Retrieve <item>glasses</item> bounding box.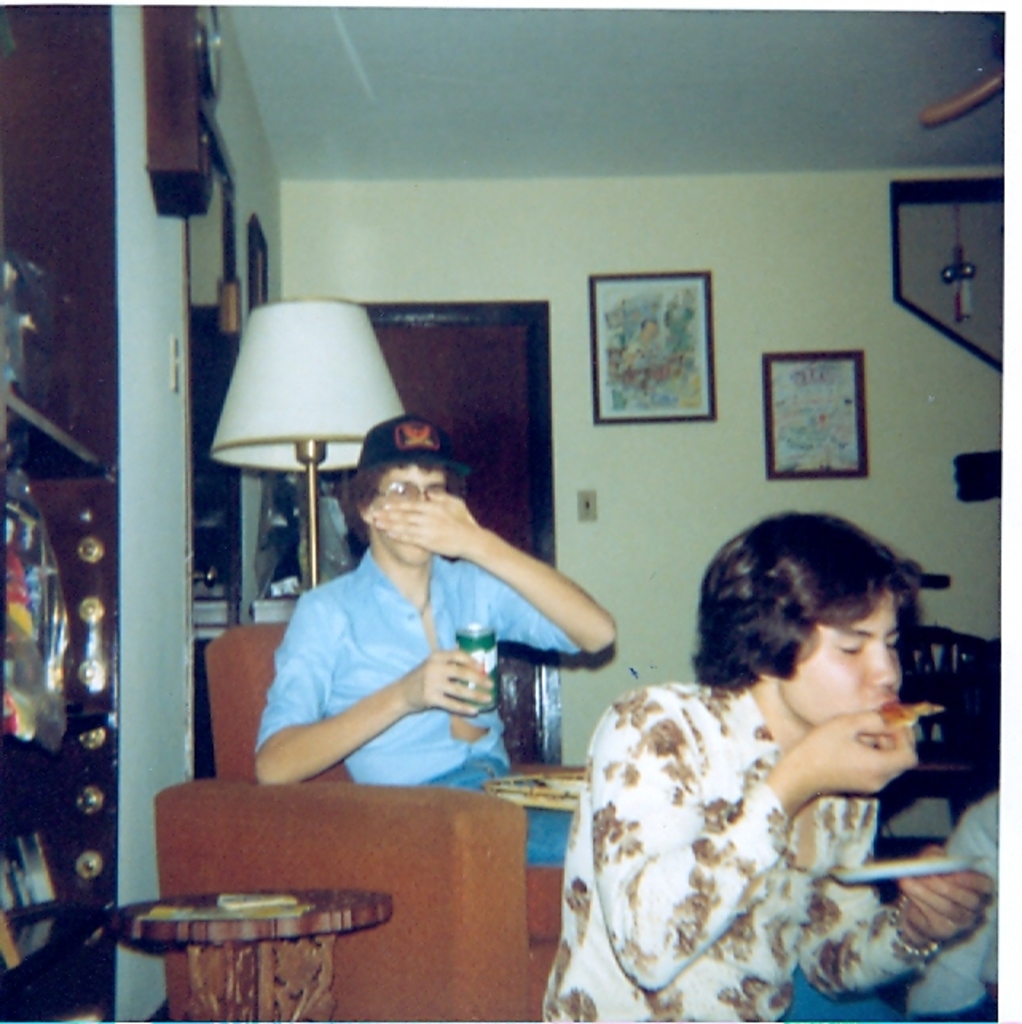
Bounding box: select_region(367, 475, 459, 510).
